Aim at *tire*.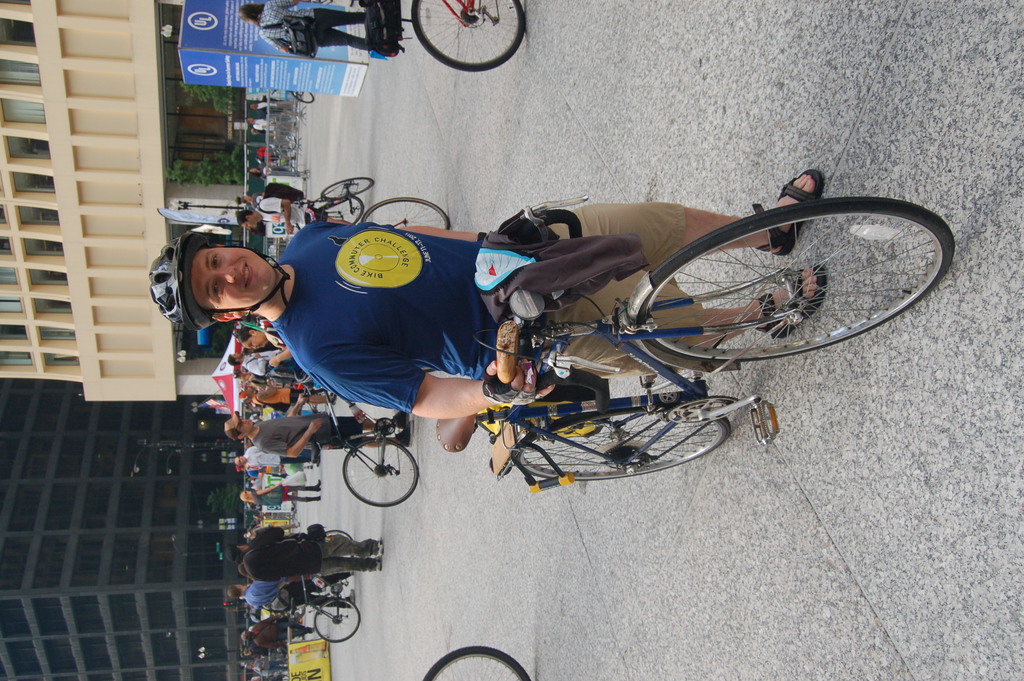
Aimed at 344:440:417:505.
